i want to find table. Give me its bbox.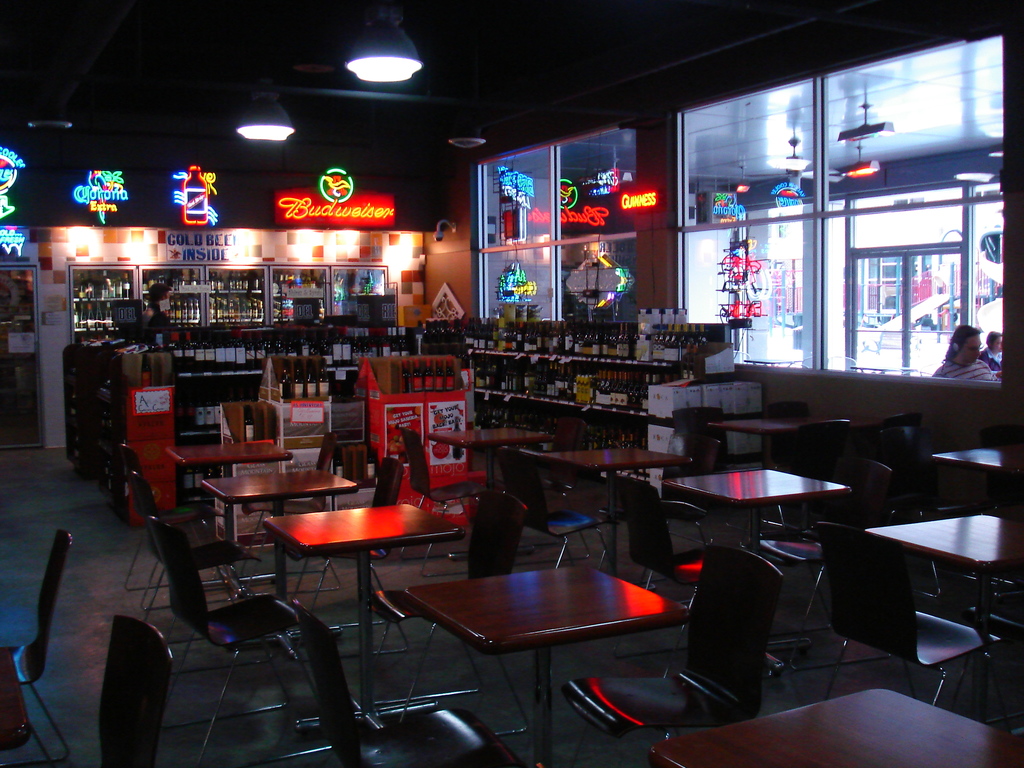
868, 511, 1023, 662.
